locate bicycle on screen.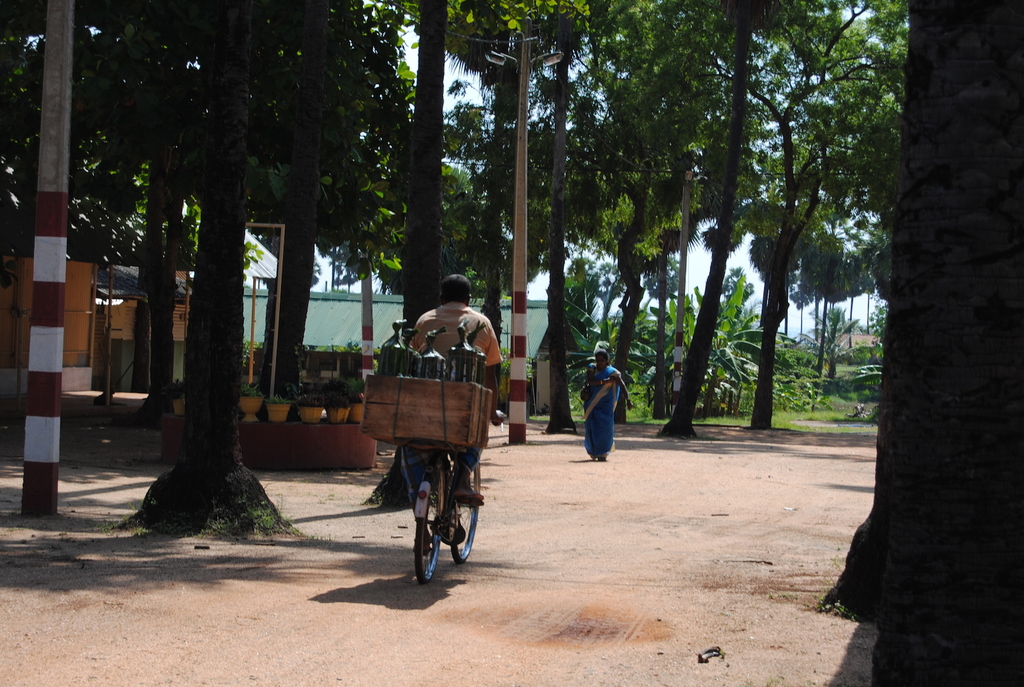
On screen at Rect(396, 400, 492, 579).
